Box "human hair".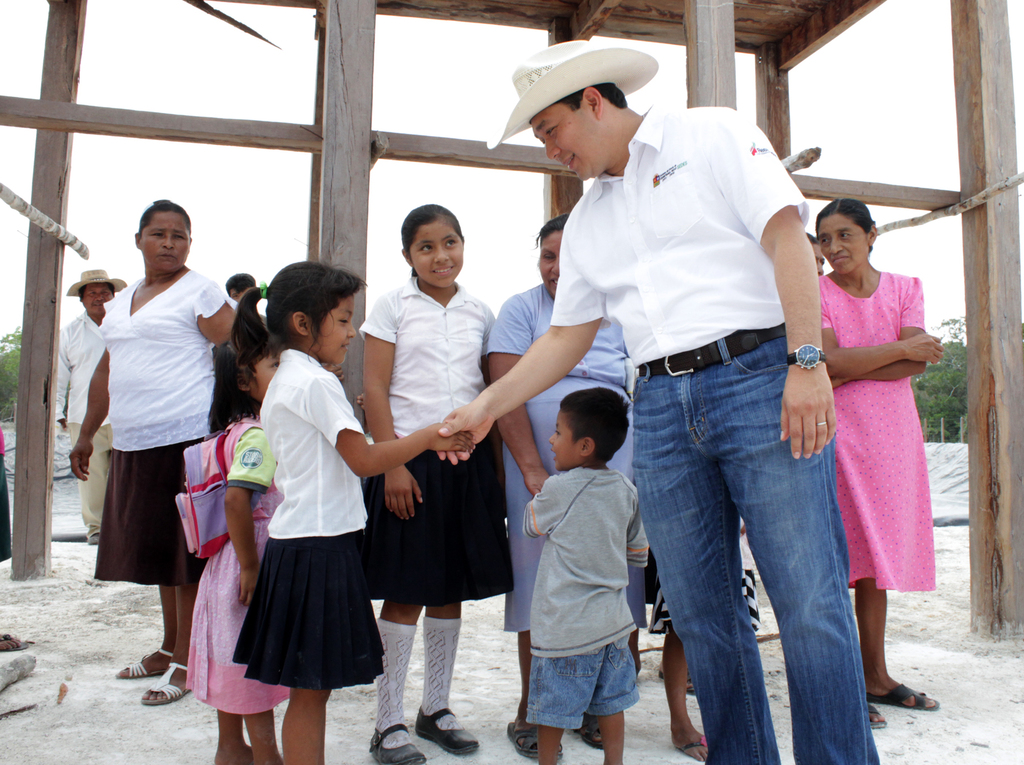
box=[554, 81, 628, 111].
